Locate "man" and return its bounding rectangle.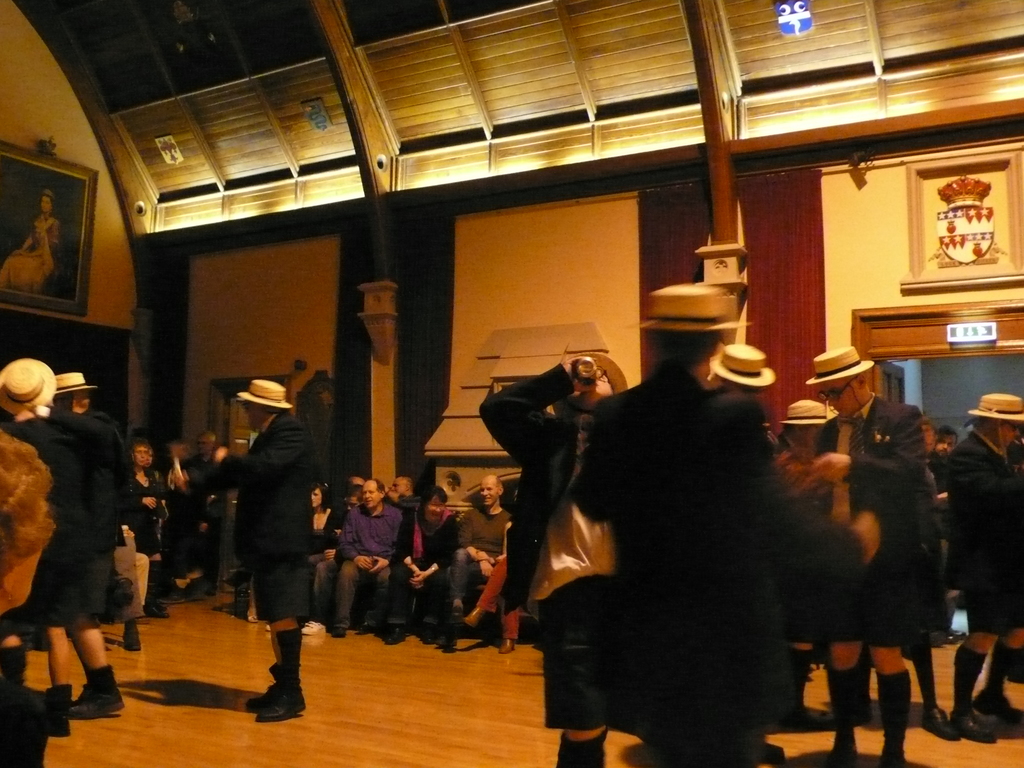
[left=327, top=478, right=409, bottom=643].
